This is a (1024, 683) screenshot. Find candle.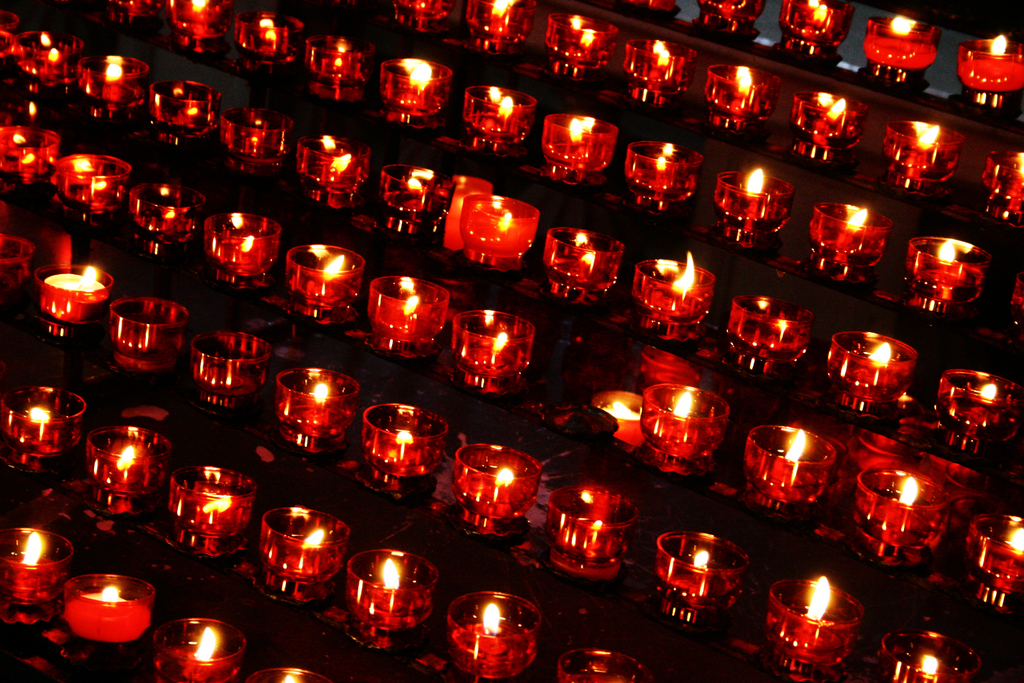
Bounding box: 364:400:451:500.
